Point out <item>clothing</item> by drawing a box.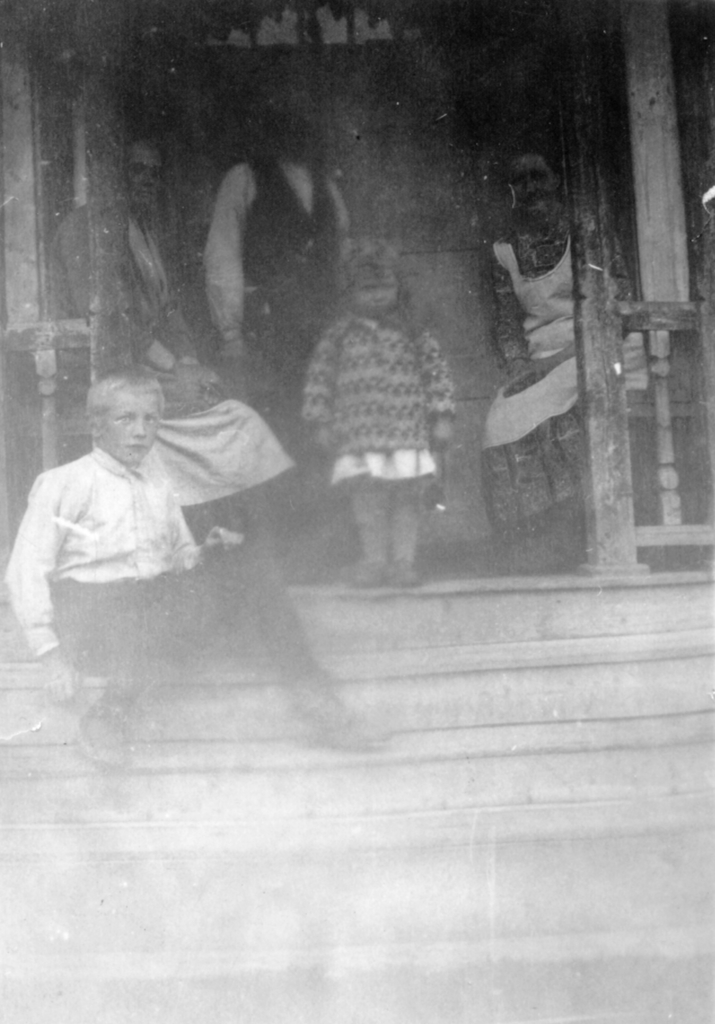
{"x1": 482, "y1": 200, "x2": 637, "y2": 550}.
